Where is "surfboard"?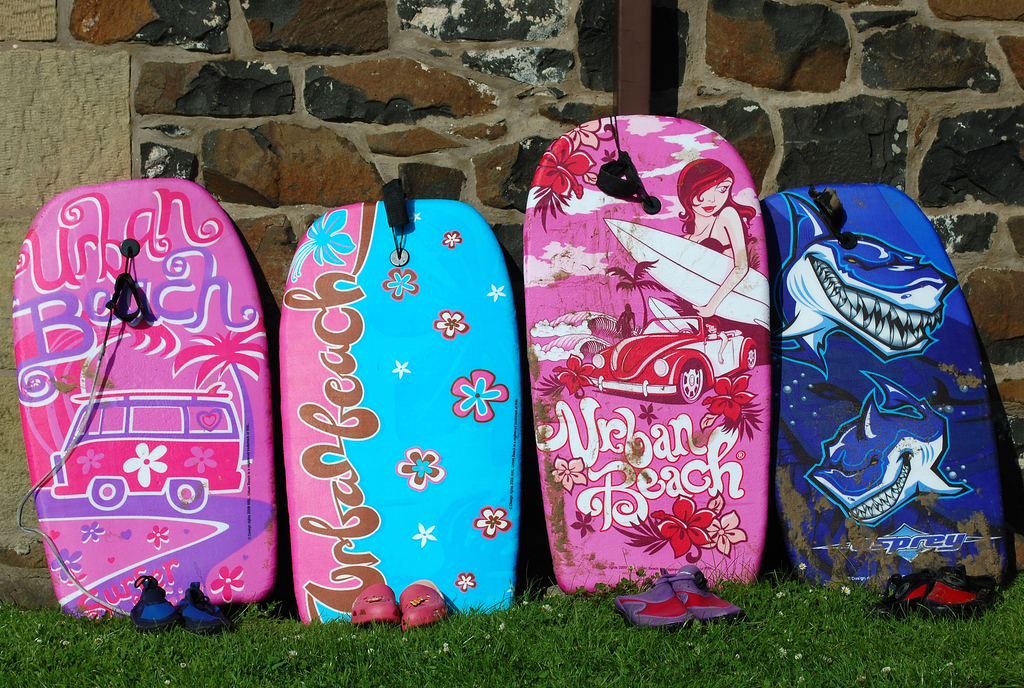
[left=276, top=197, right=525, bottom=630].
